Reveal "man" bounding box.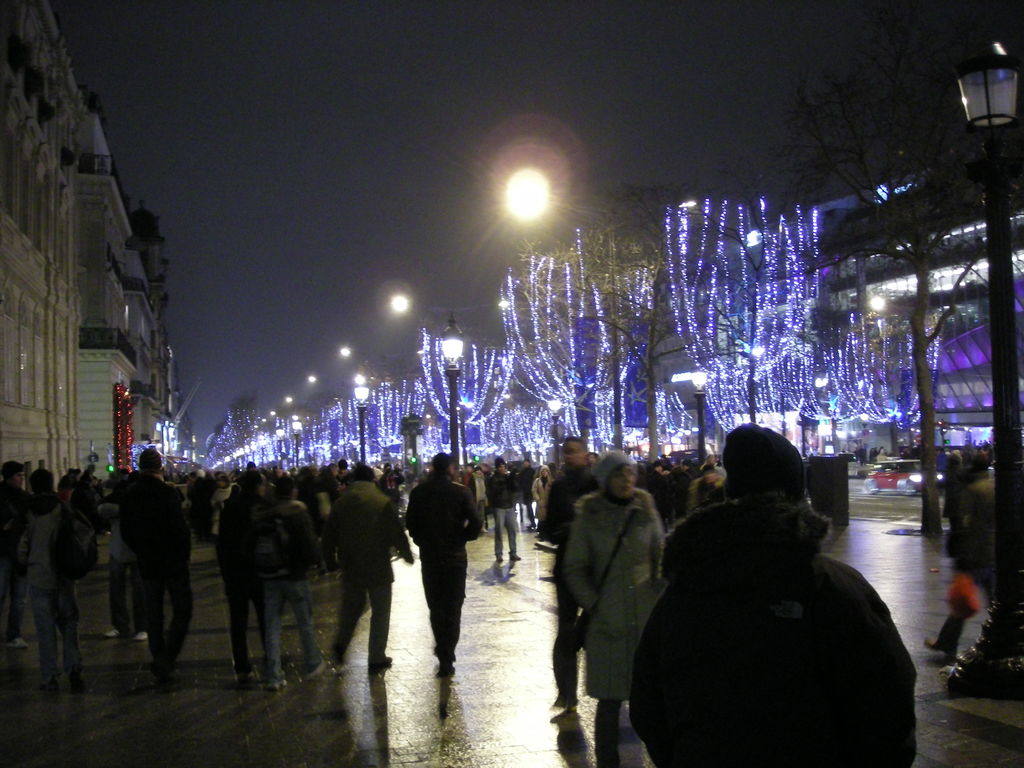
Revealed: BBox(484, 458, 522, 561).
